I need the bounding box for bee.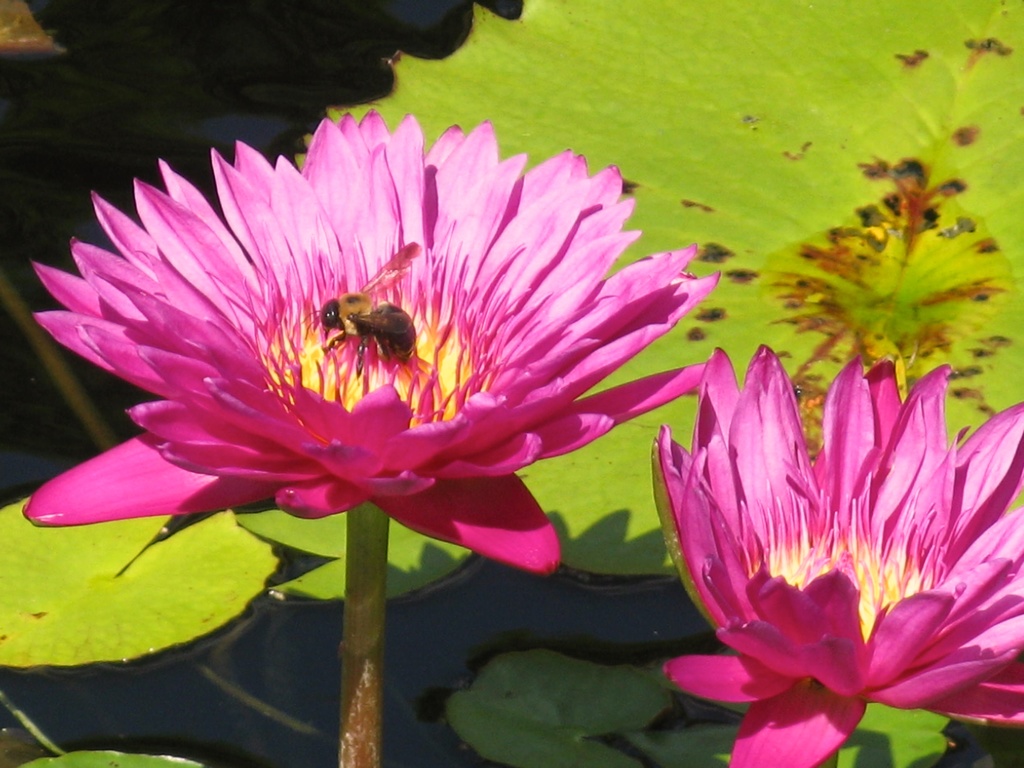
Here it is: 292, 283, 430, 367.
